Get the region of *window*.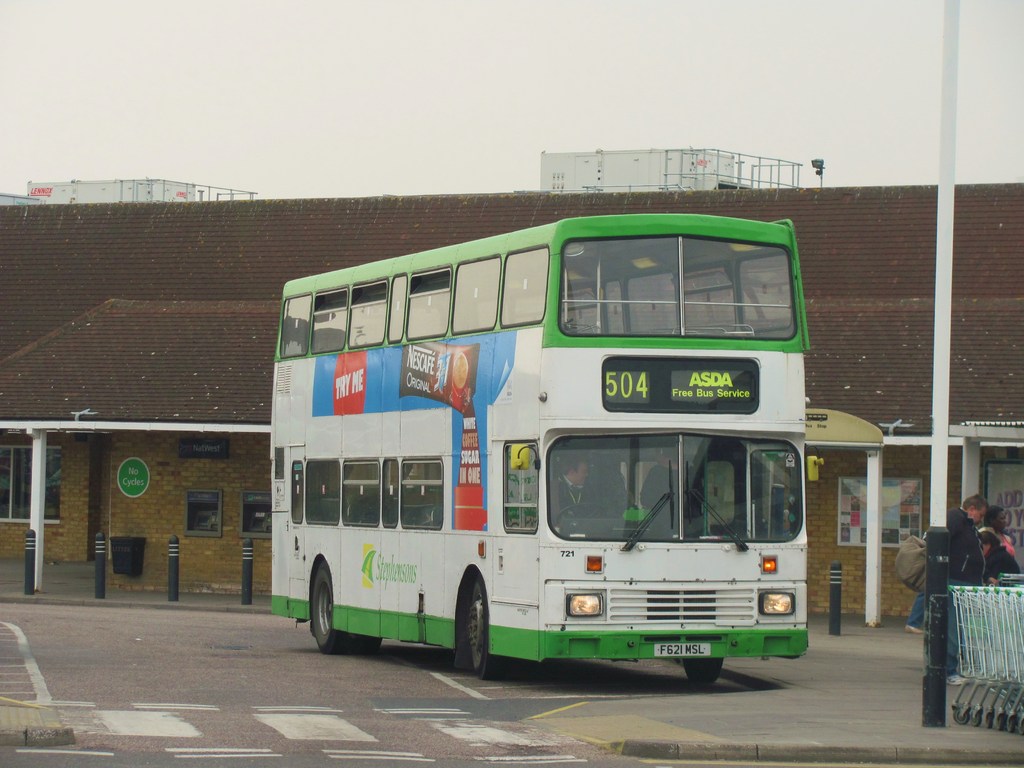
crop(189, 487, 222, 535).
